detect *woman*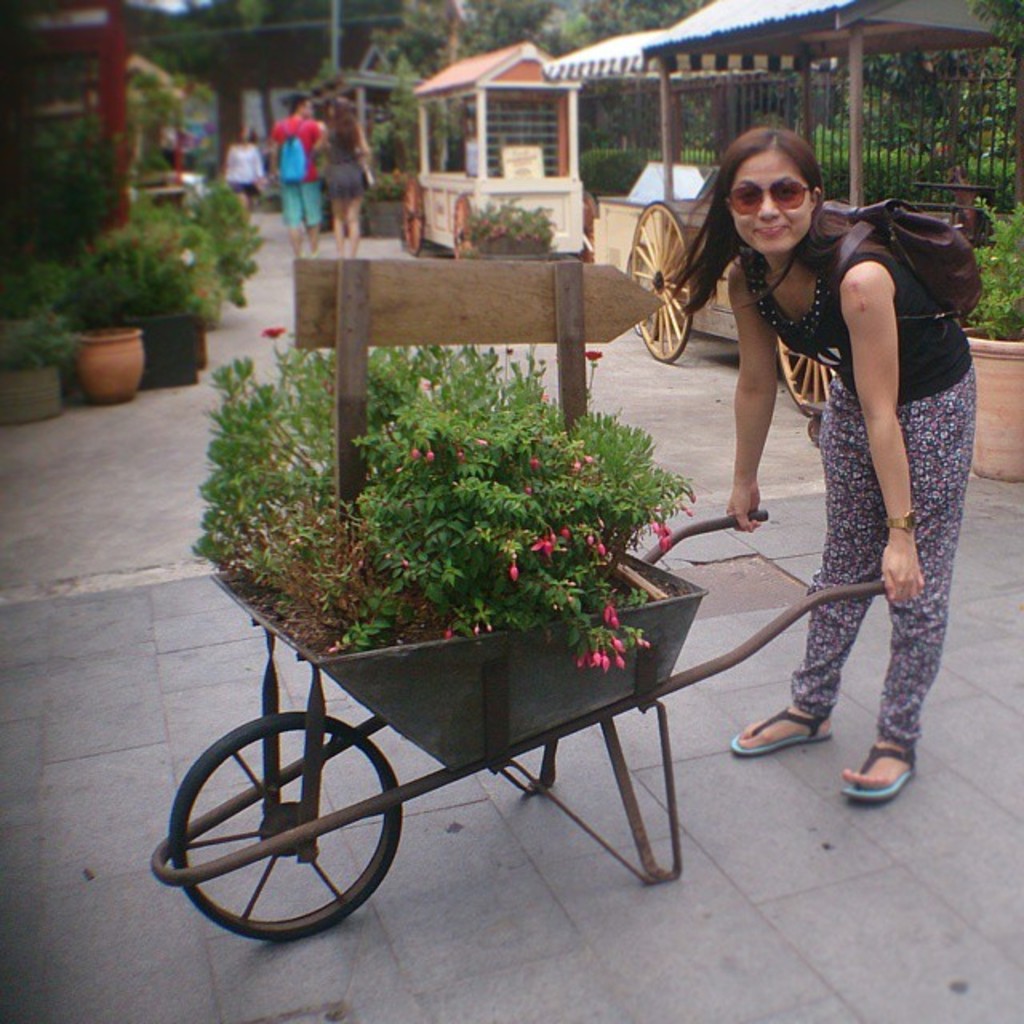
crop(664, 112, 974, 800)
